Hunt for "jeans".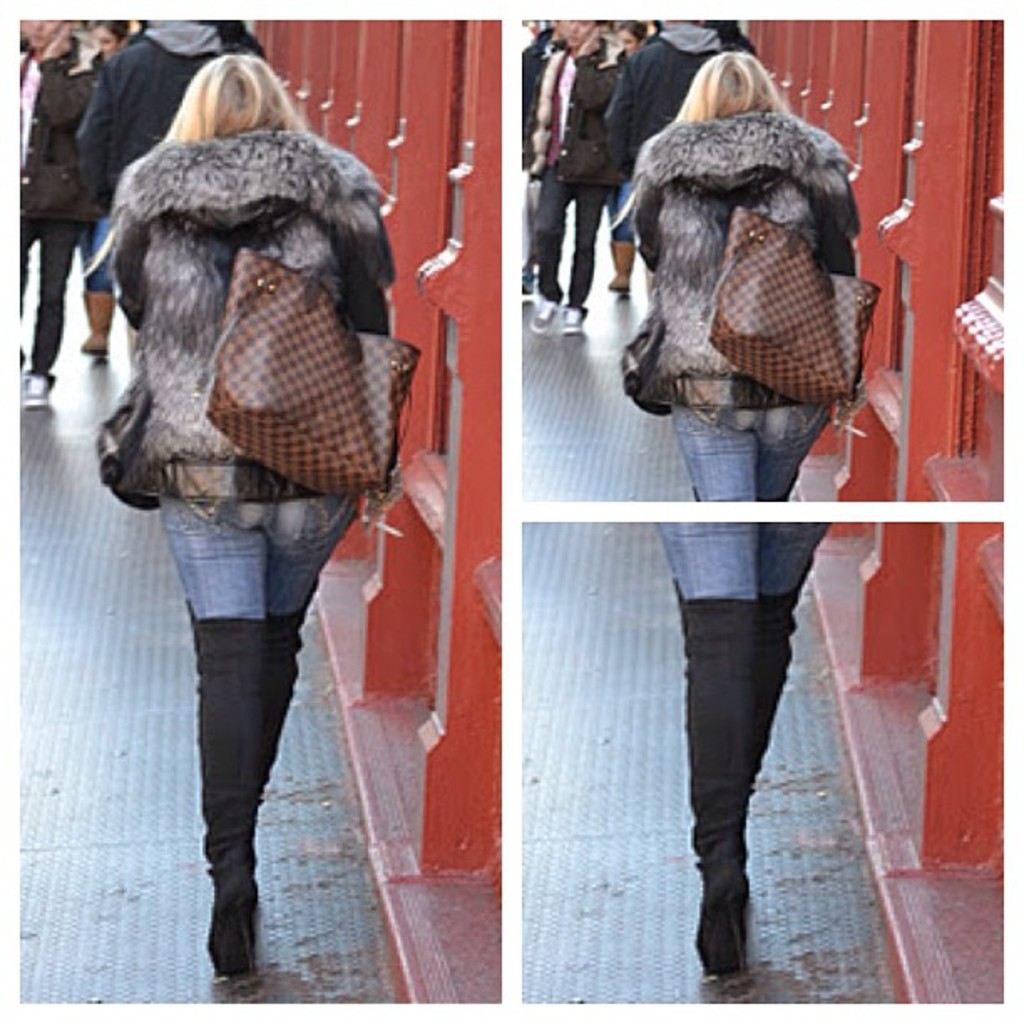
Hunted down at box=[527, 174, 607, 316].
